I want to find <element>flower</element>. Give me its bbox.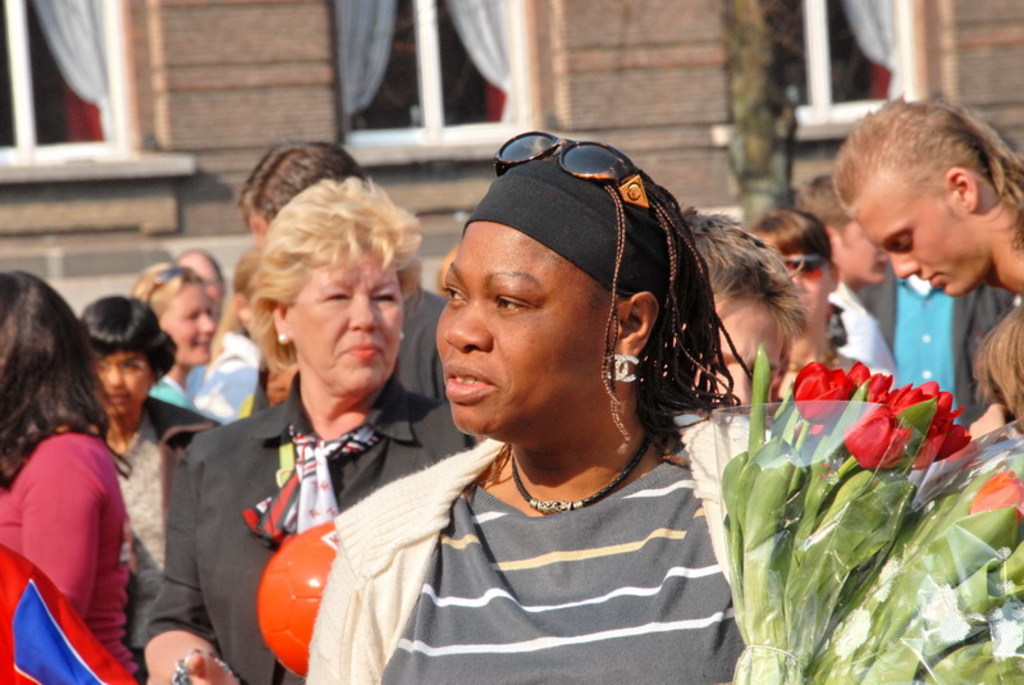
bbox(856, 371, 961, 466).
